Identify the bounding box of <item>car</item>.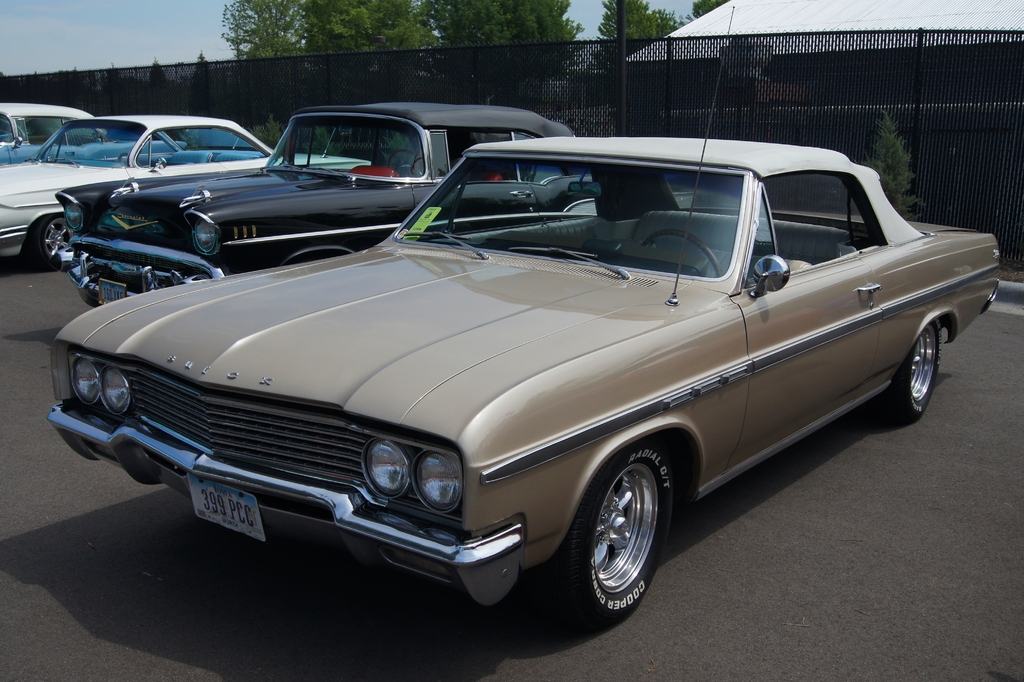
0,103,90,143.
